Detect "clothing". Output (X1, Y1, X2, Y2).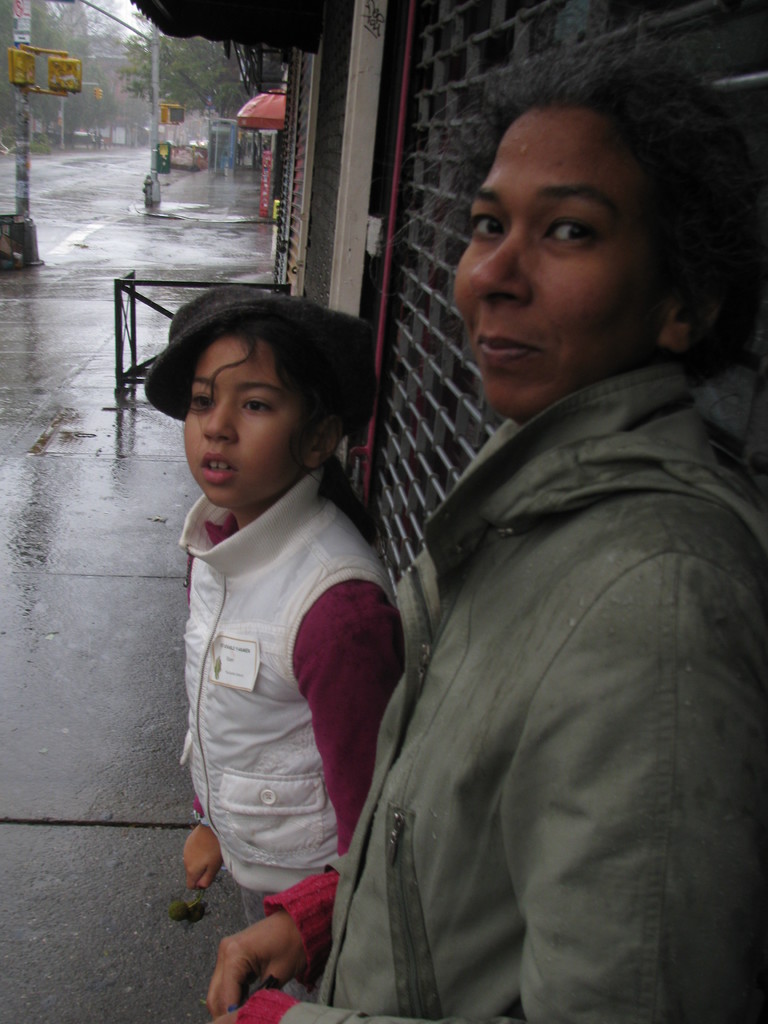
(240, 369, 763, 1023).
